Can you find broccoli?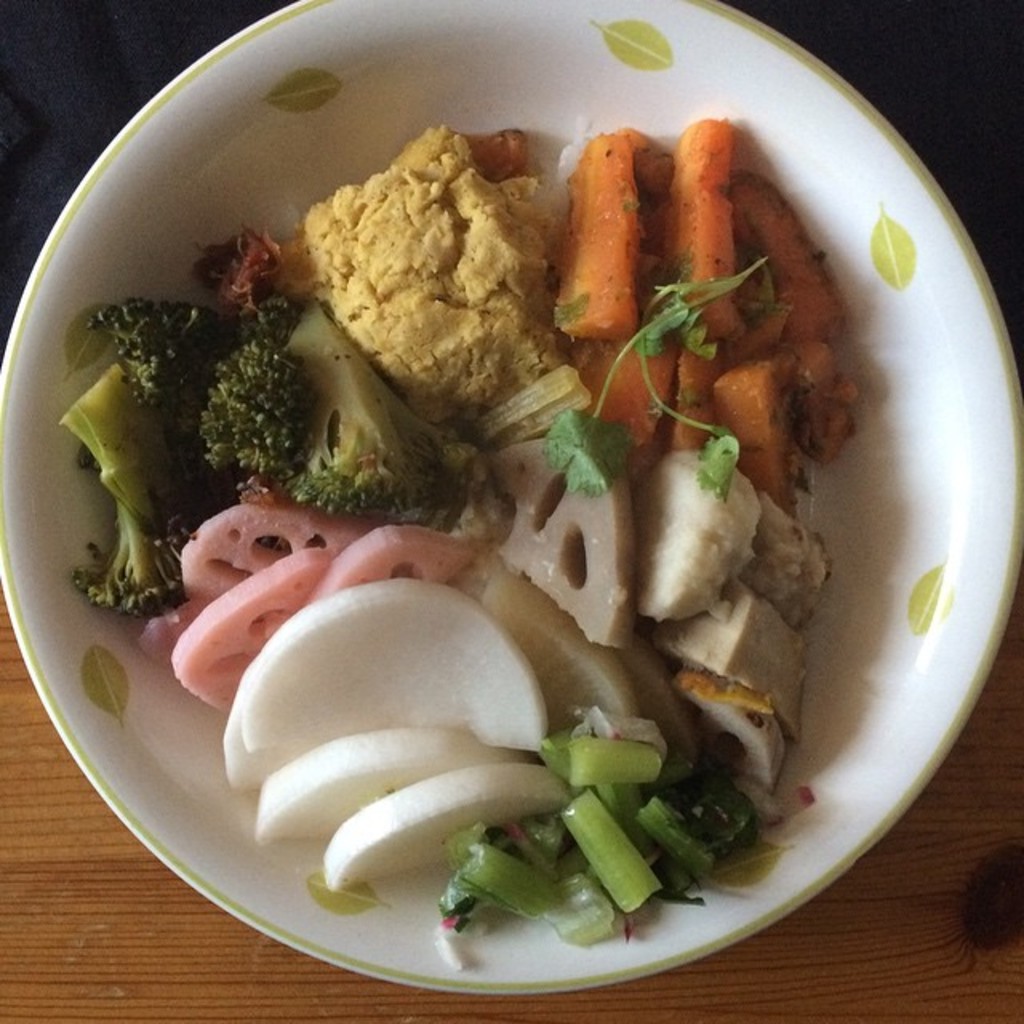
Yes, bounding box: select_region(210, 294, 494, 526).
